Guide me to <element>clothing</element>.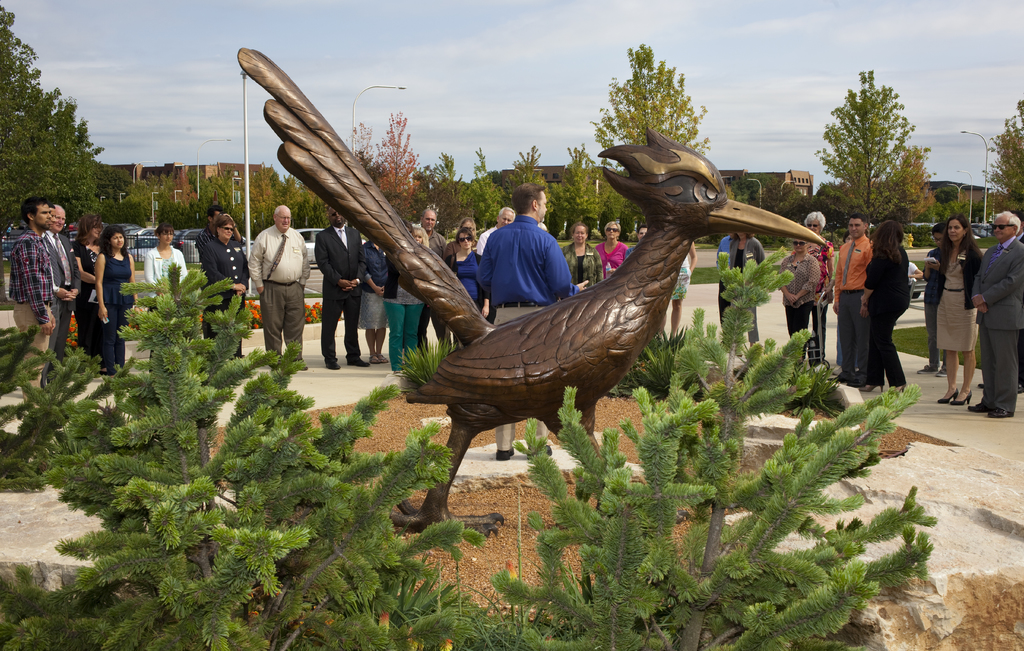
Guidance: Rect(582, 232, 623, 280).
